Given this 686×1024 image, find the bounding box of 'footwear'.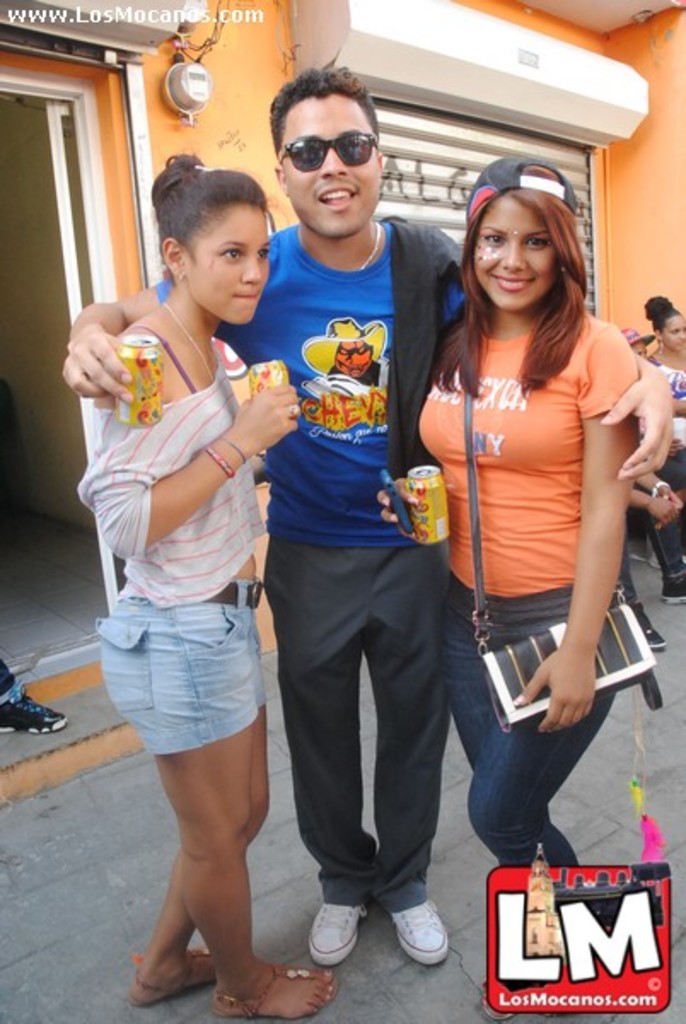
locate(0, 678, 67, 732).
